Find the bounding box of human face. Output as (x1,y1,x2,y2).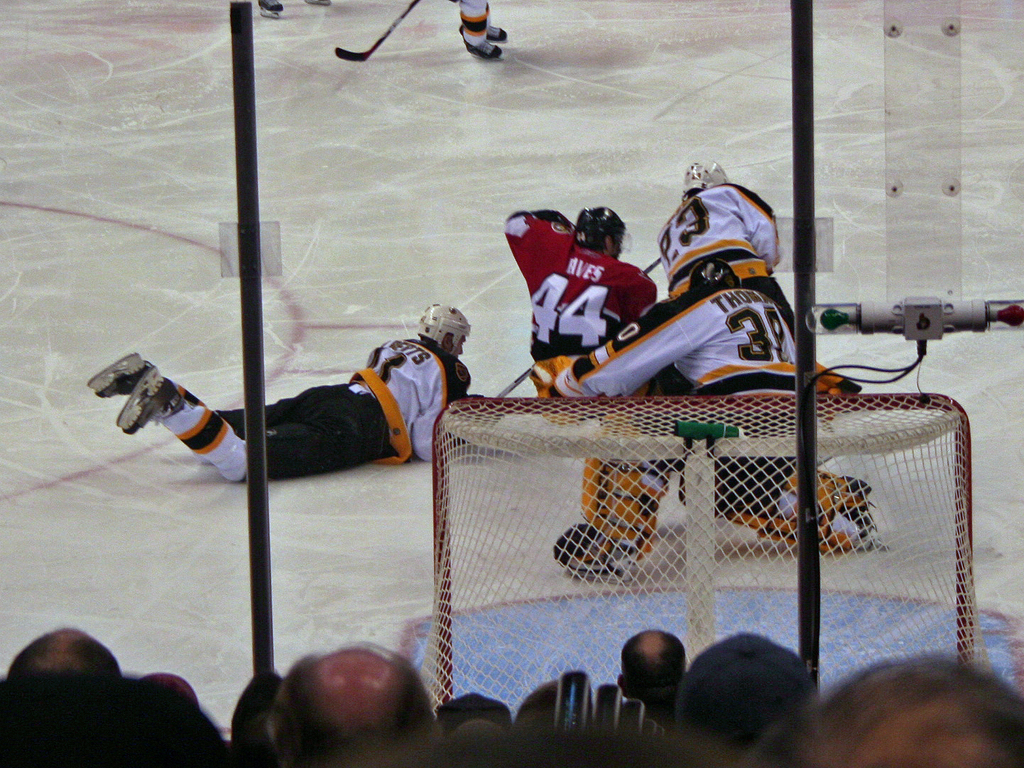
(447,325,465,357).
